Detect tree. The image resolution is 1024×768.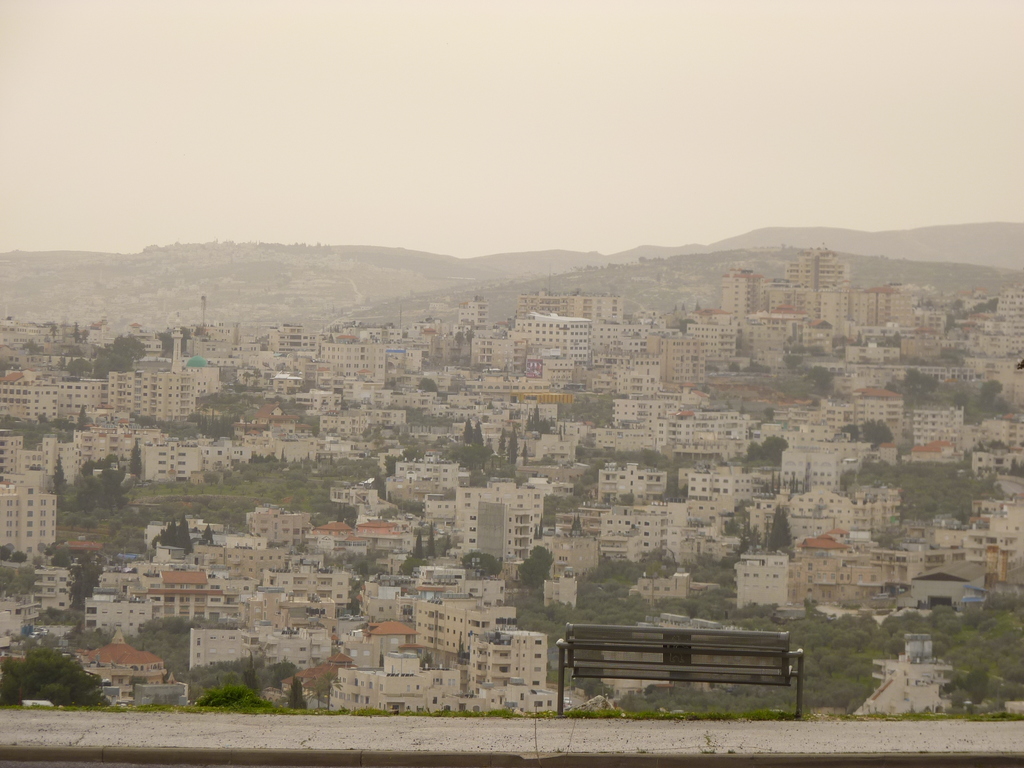
49/448/67/497.
